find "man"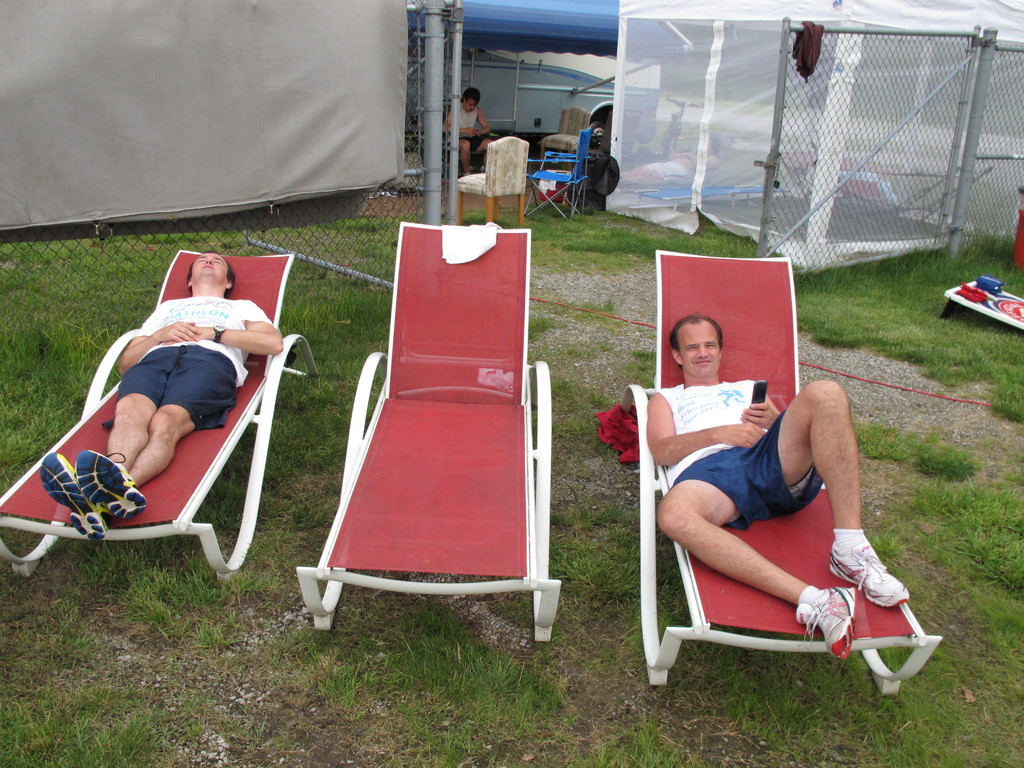
[616,326,921,719]
